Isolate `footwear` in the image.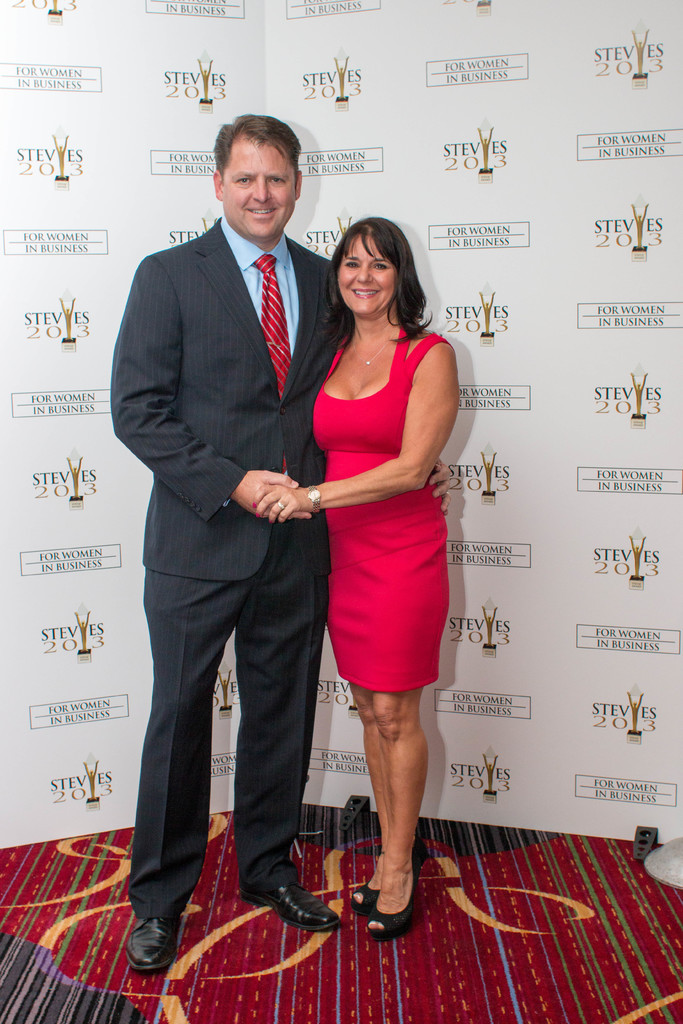
Isolated region: 246:866:343:933.
